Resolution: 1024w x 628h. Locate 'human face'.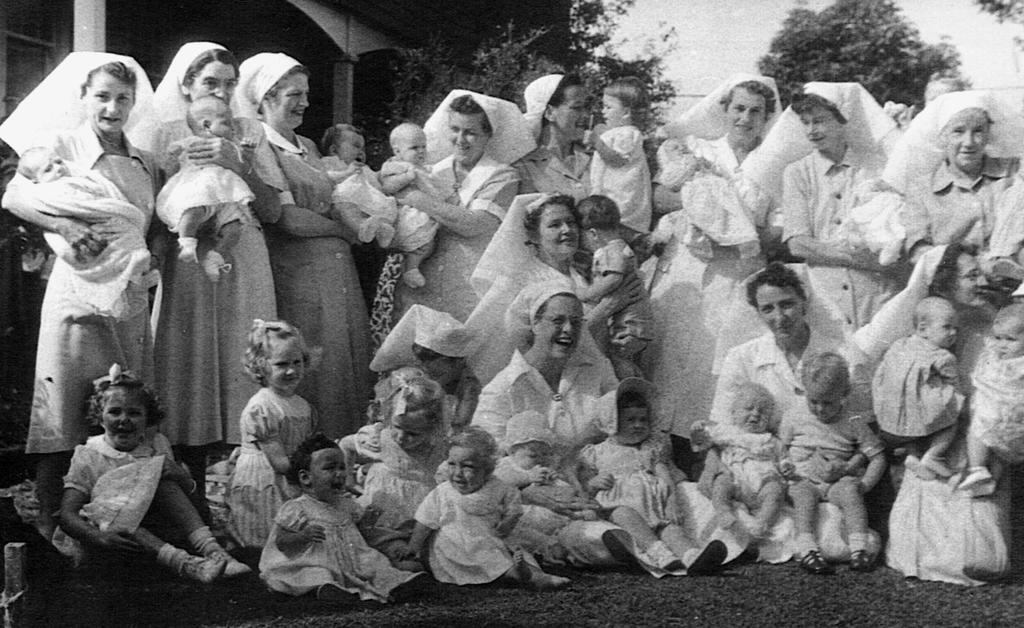
bbox=(307, 442, 346, 506).
